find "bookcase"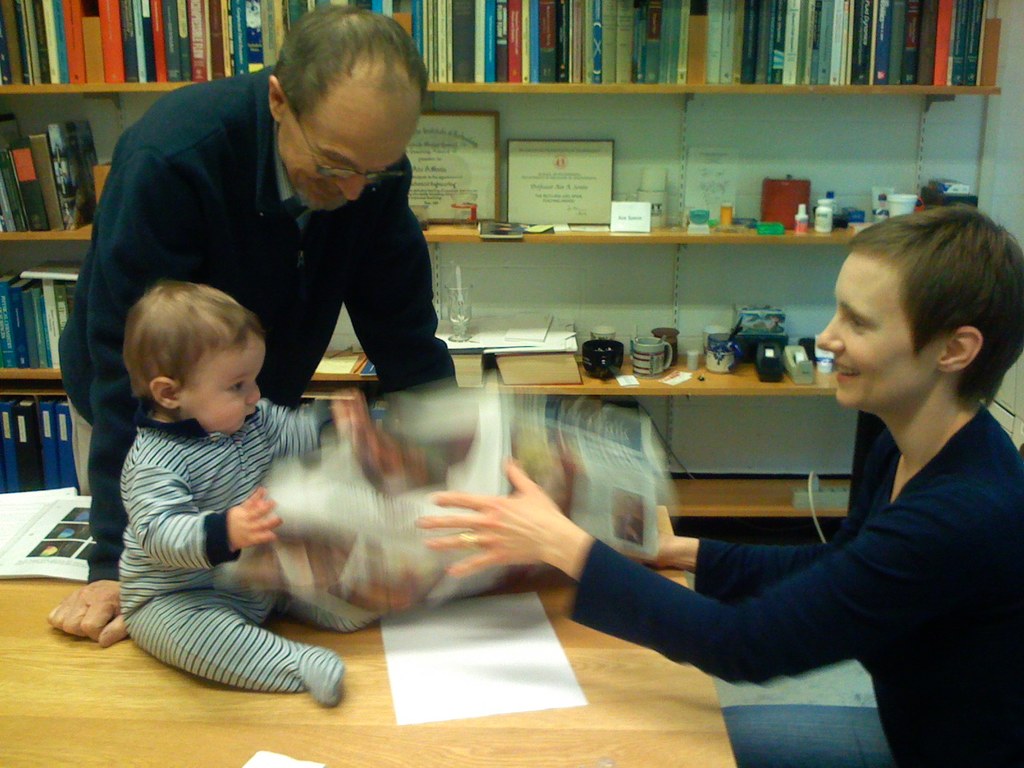
pyautogui.locateOnScreen(0, 0, 1005, 515)
